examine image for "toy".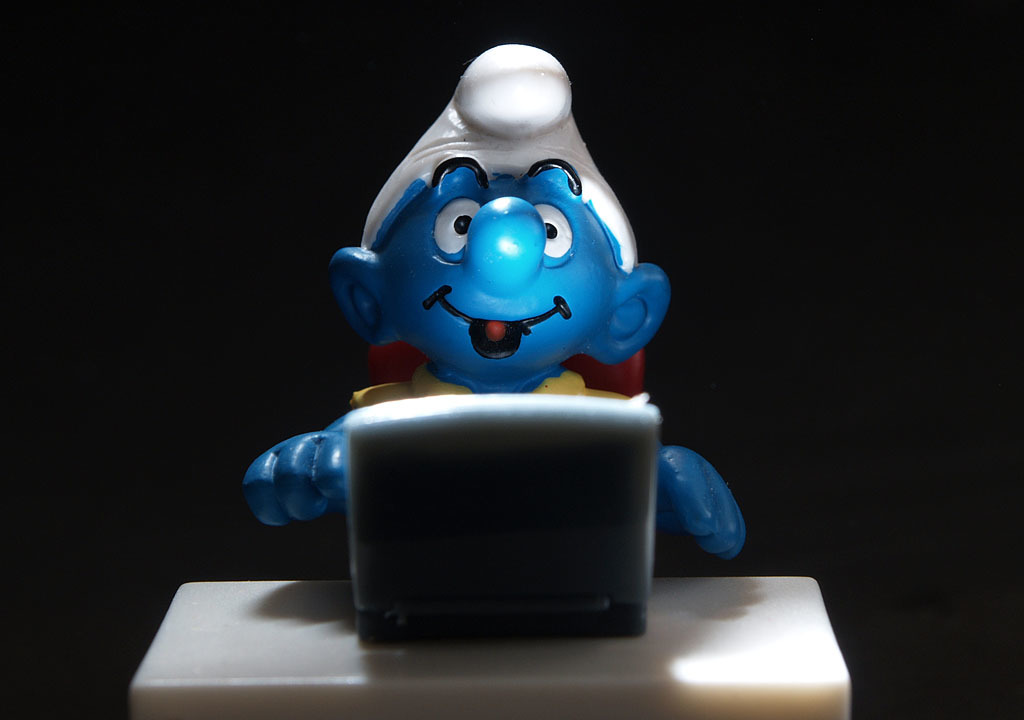
Examination result: left=255, top=44, right=722, bottom=657.
